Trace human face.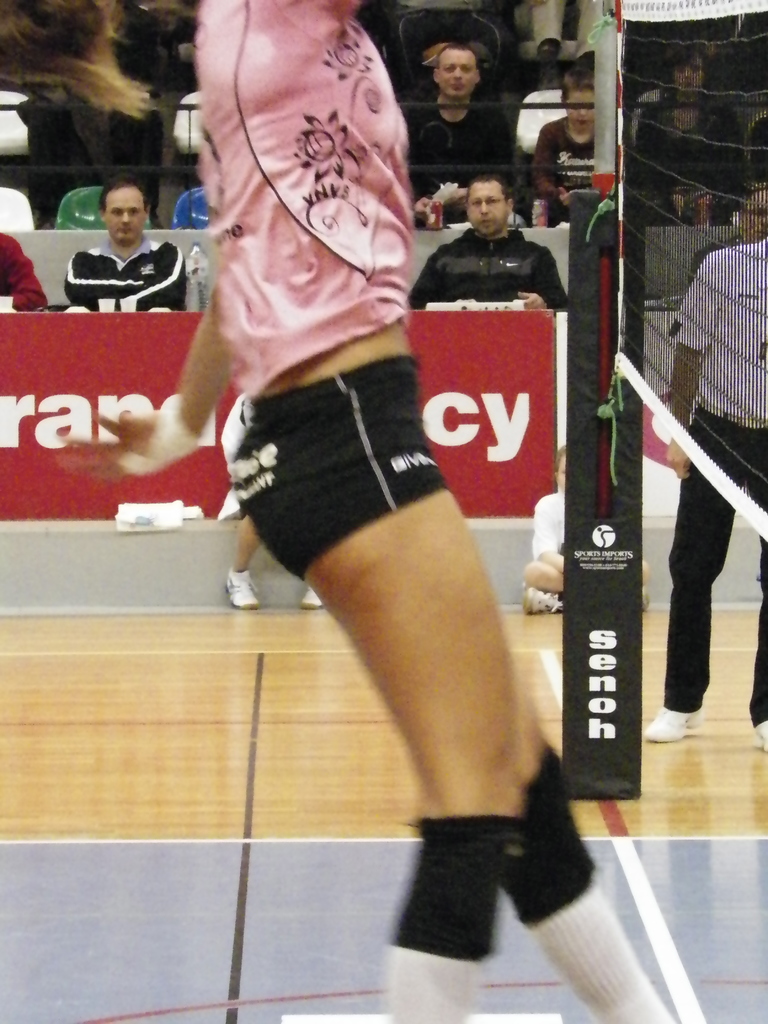
Traced to <box>435,45,480,101</box>.
